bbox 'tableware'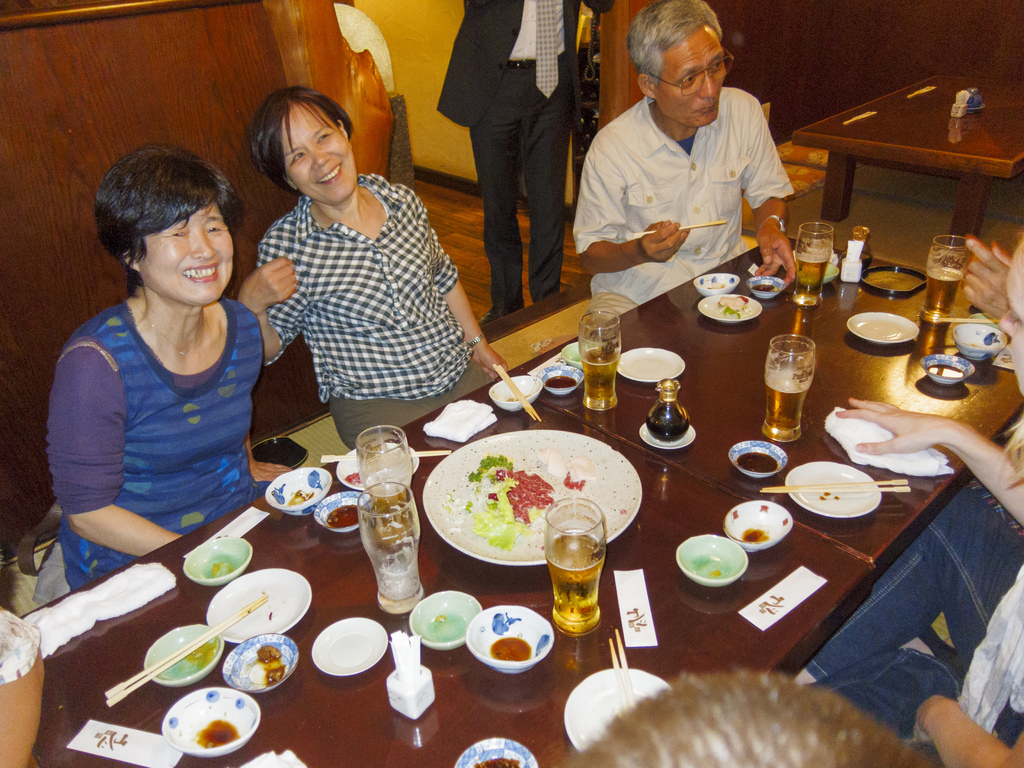
x1=784 y1=460 x2=879 y2=521
